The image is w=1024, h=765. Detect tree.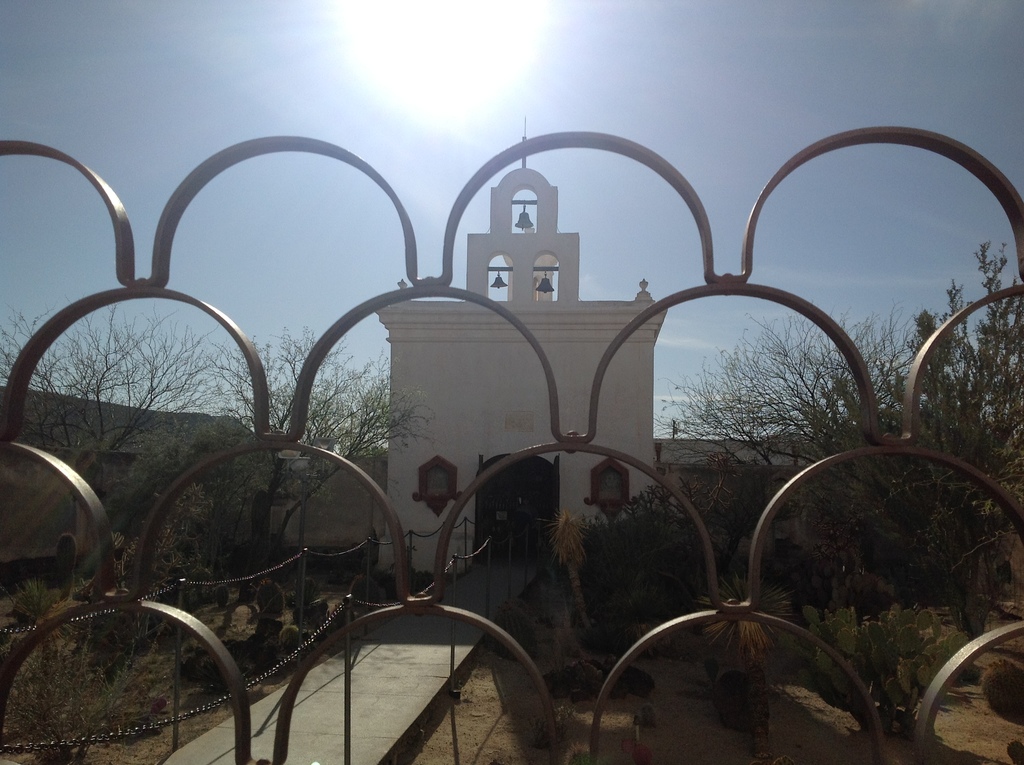
Detection: x1=0 y1=293 x2=245 y2=594.
